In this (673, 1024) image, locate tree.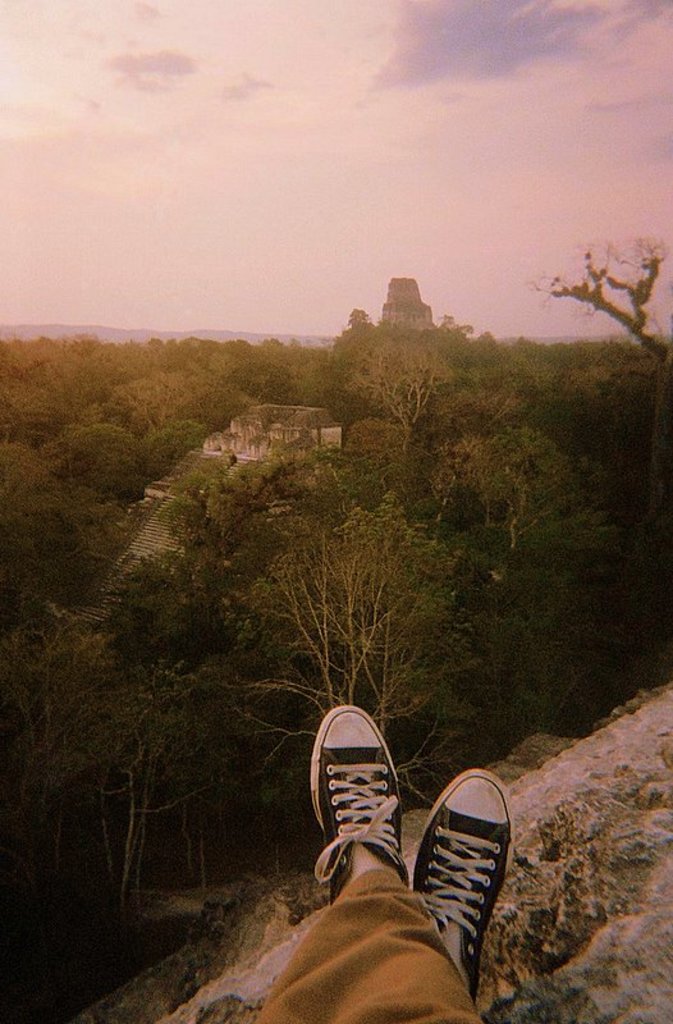
Bounding box: box=[549, 216, 656, 342].
